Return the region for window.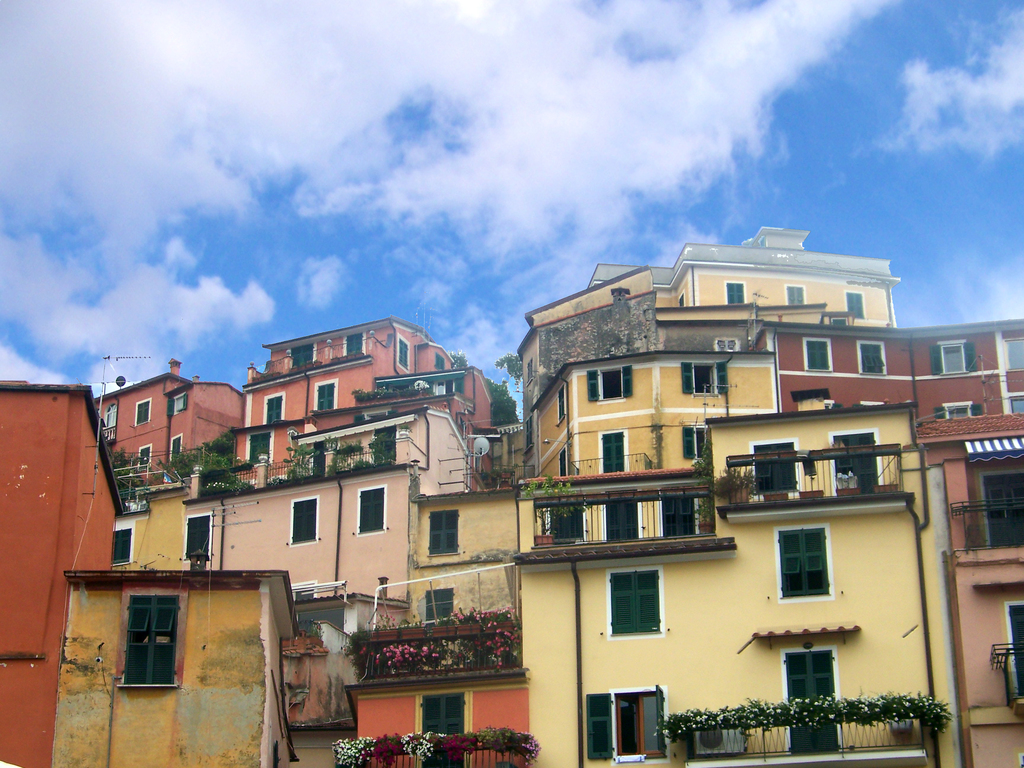
(left=773, top=522, right=828, bottom=602).
